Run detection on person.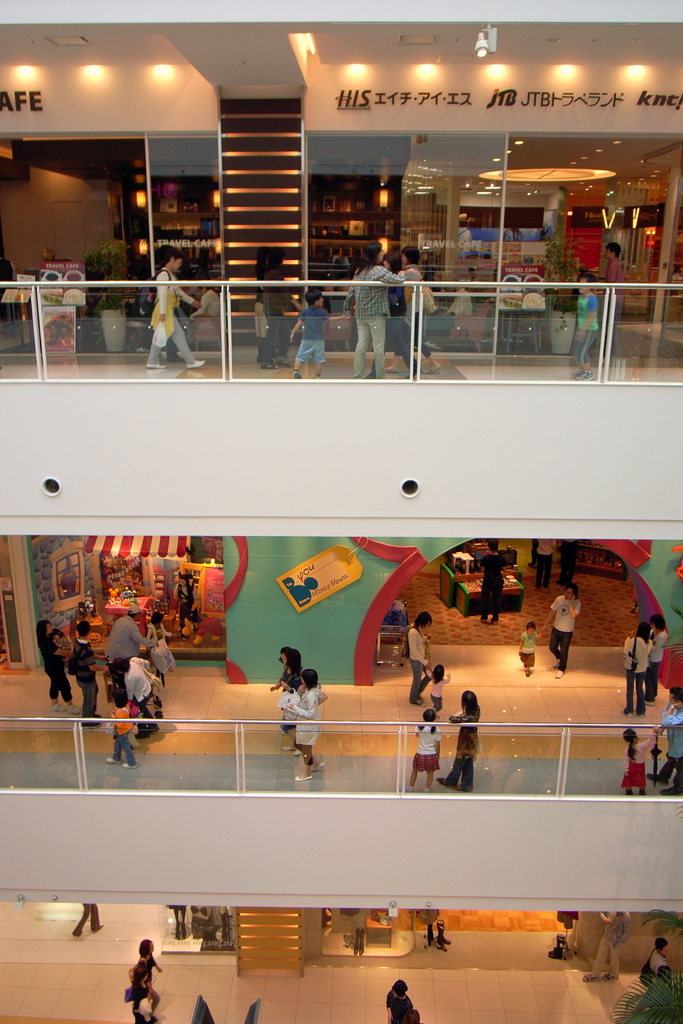
Result: 114, 655, 158, 739.
